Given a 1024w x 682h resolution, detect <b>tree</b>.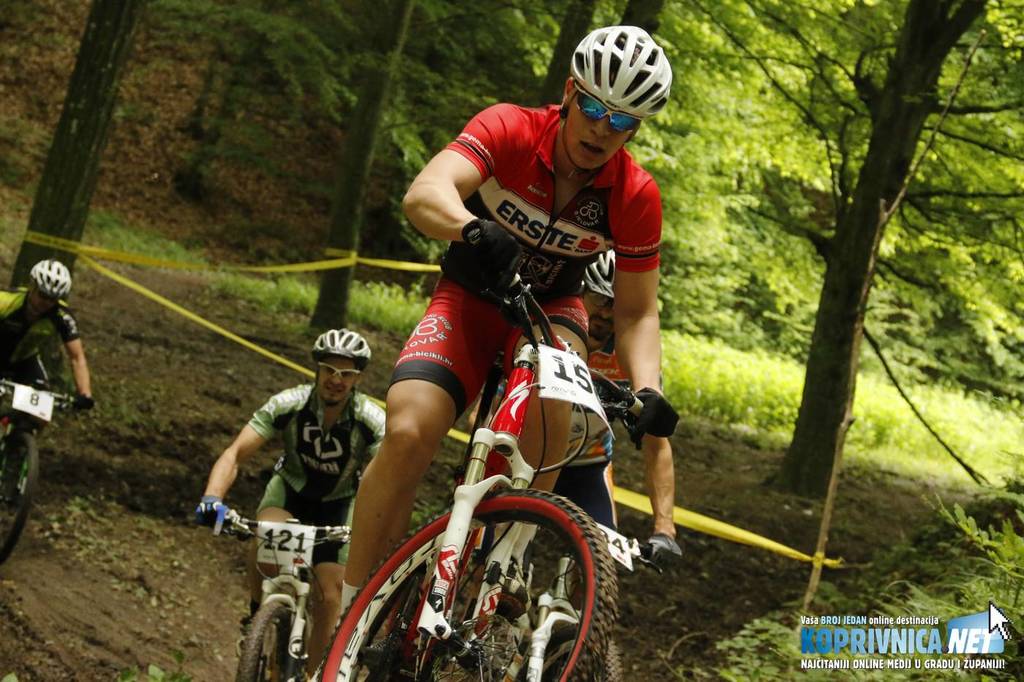
box=[708, 12, 985, 545].
